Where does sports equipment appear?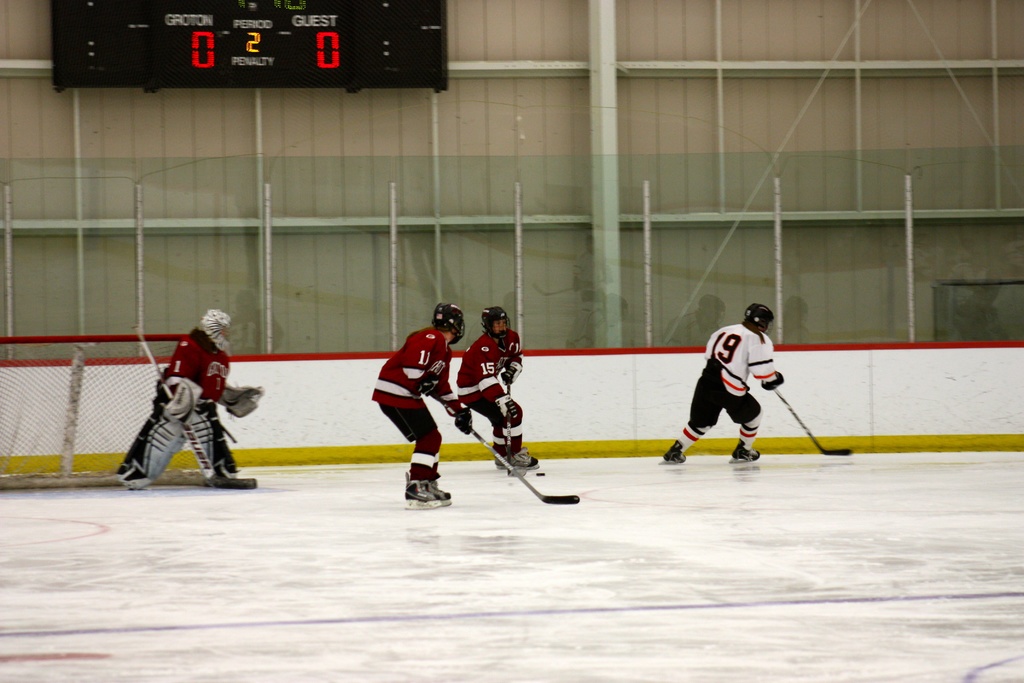
Appears at 431,301,467,343.
